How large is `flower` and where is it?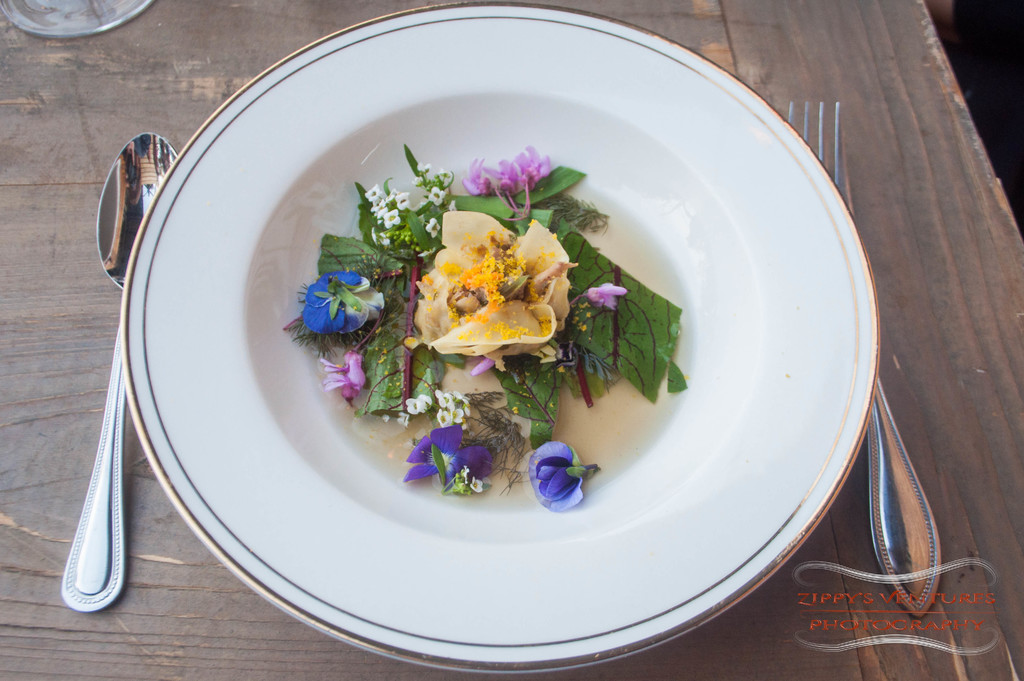
Bounding box: Rect(430, 220, 445, 238).
